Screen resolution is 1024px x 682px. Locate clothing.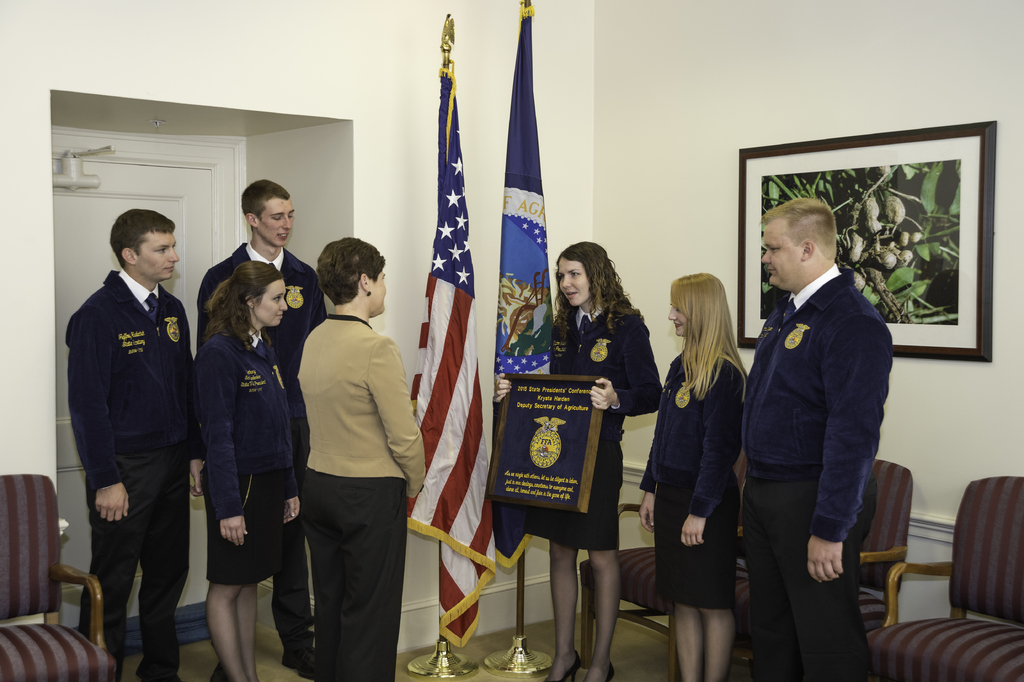
locate(65, 267, 207, 681).
